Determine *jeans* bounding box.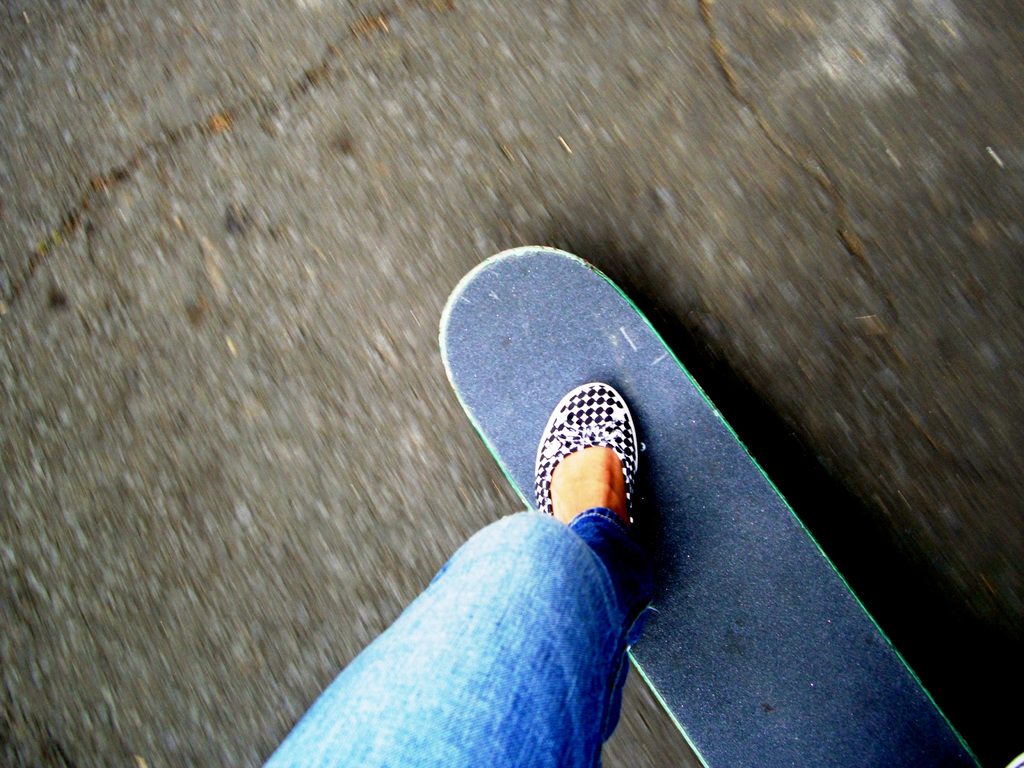
Determined: rect(257, 510, 655, 763).
